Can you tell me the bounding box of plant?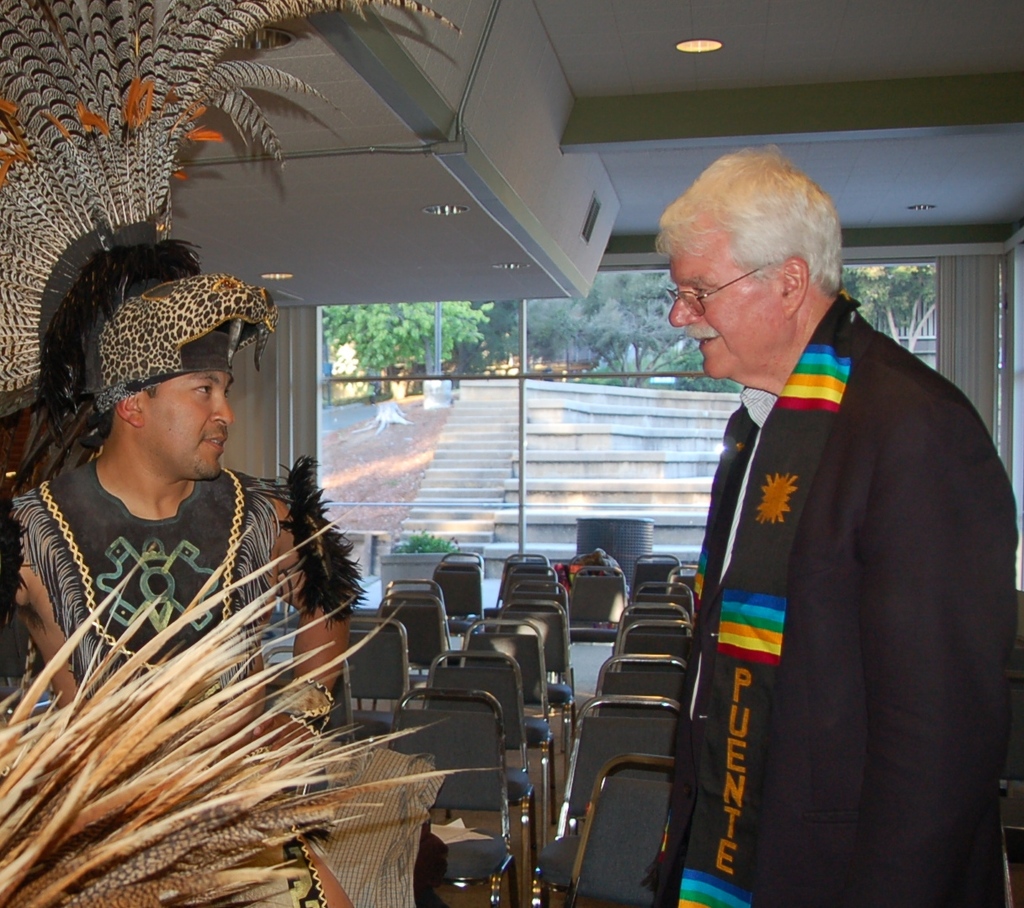
12:509:498:904.
